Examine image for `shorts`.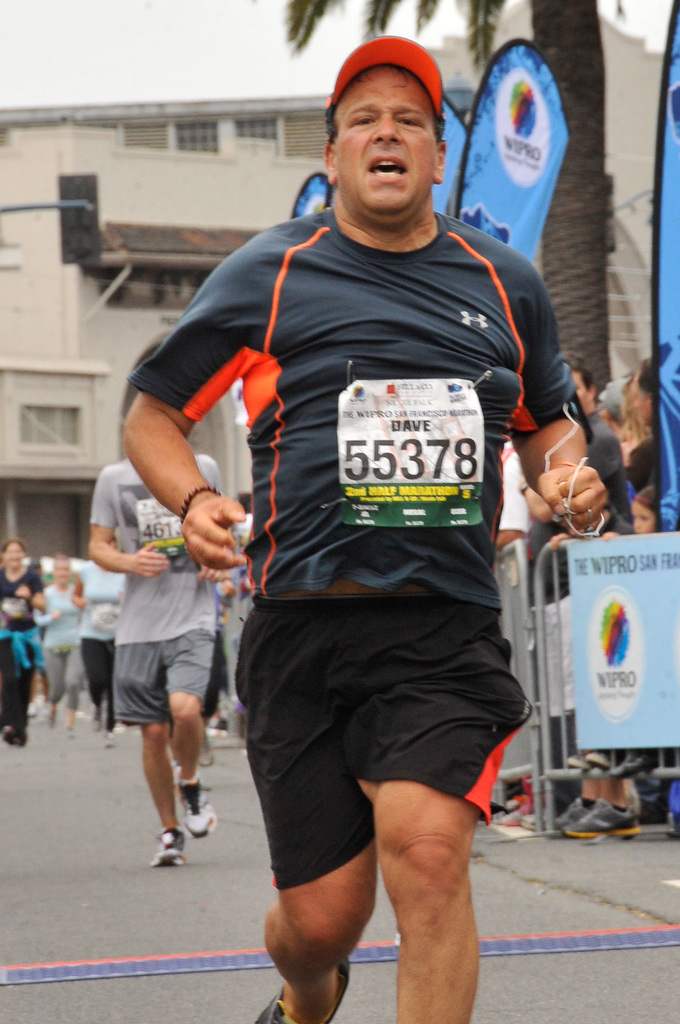
Examination result: (119,628,217,721).
